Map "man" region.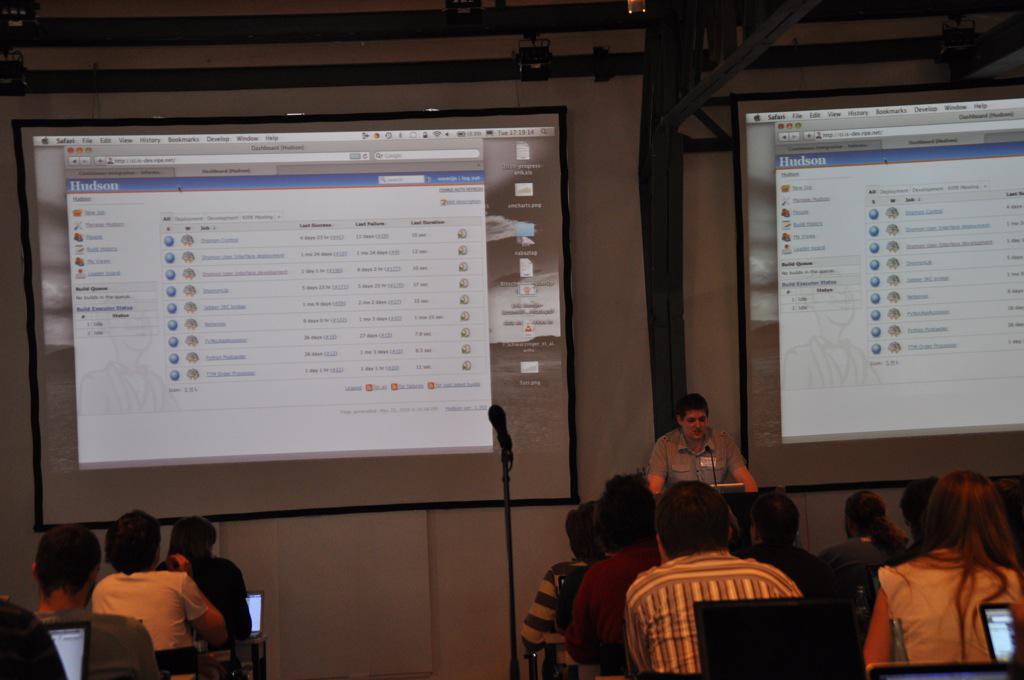
Mapped to [x1=731, y1=488, x2=835, y2=608].
